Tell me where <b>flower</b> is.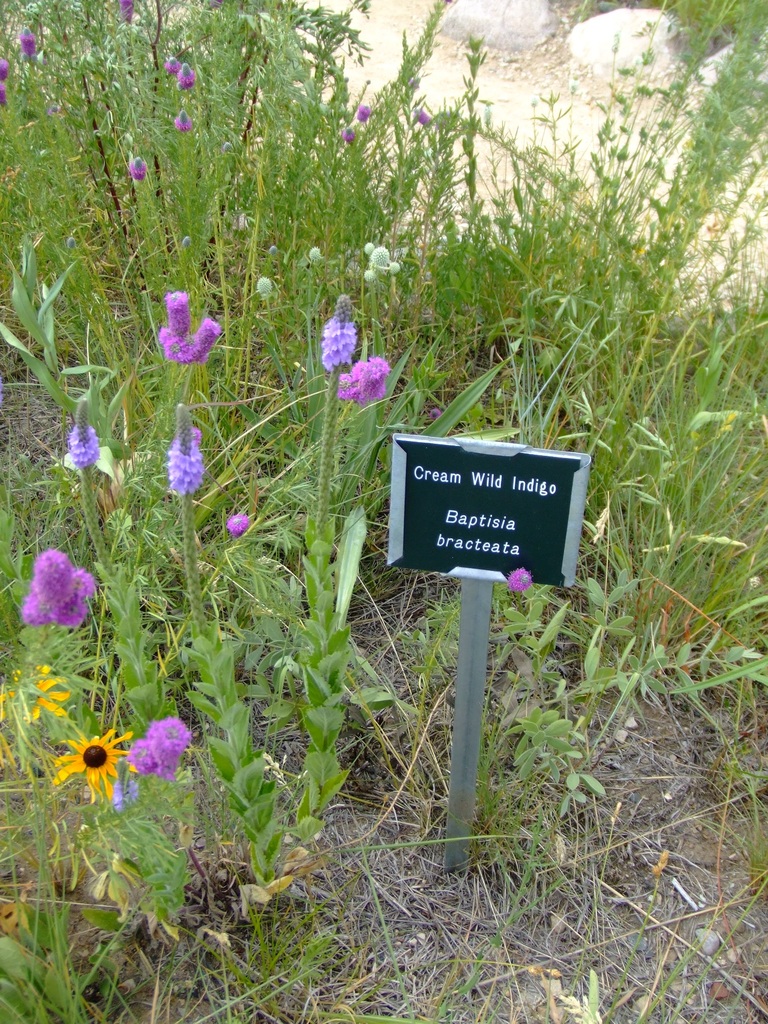
<b>flower</b> is at 420:109:435:123.
